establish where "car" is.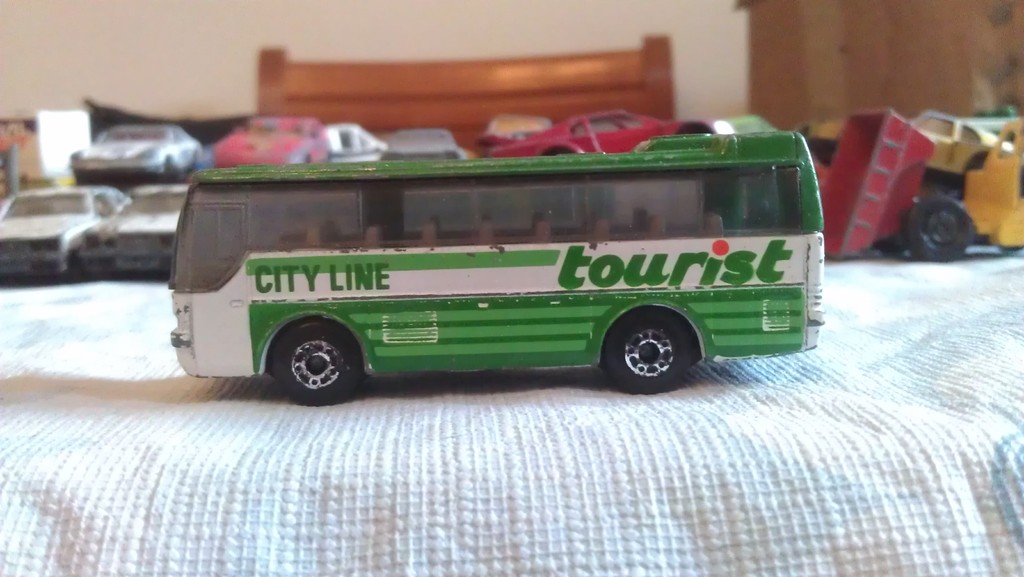
Established at (383, 128, 472, 163).
